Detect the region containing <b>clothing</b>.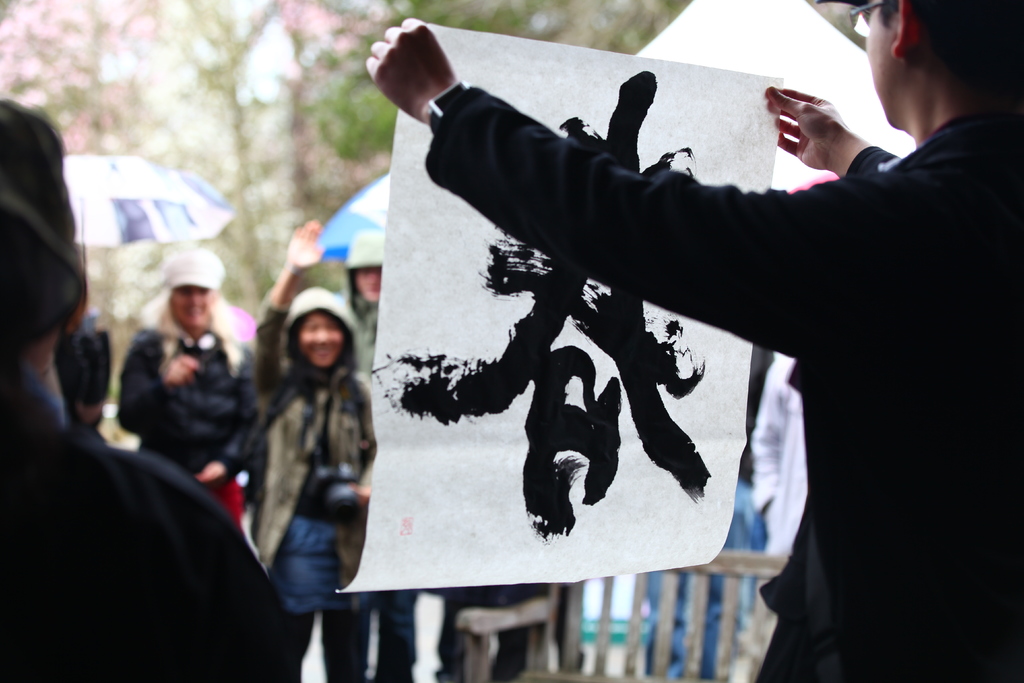
258:286:381:616.
